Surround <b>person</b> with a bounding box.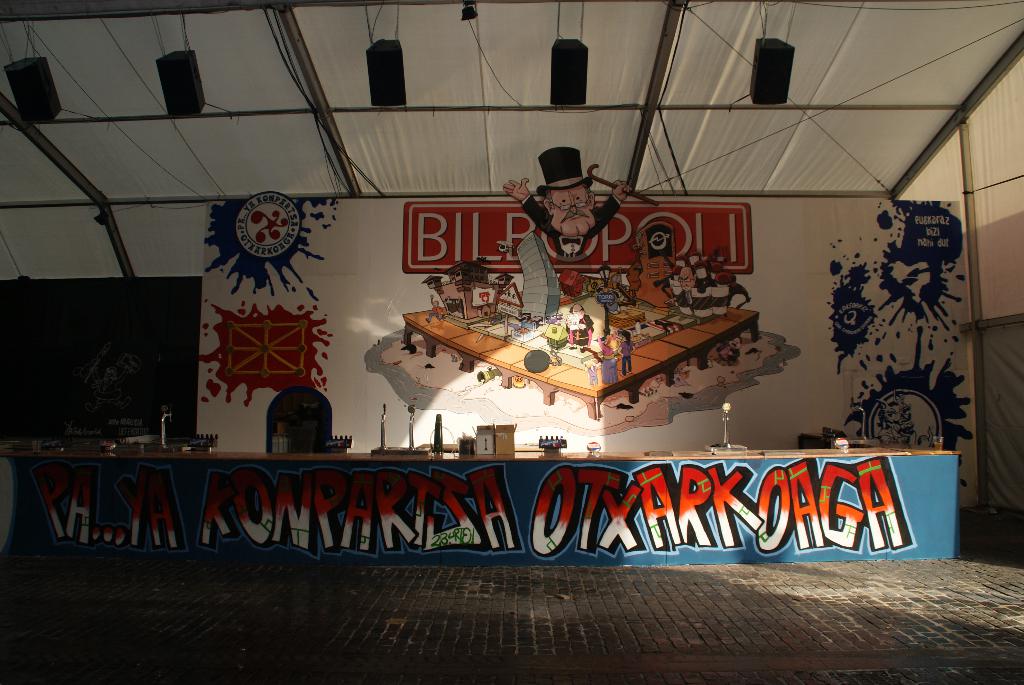
{"x1": 666, "y1": 266, "x2": 708, "y2": 309}.
